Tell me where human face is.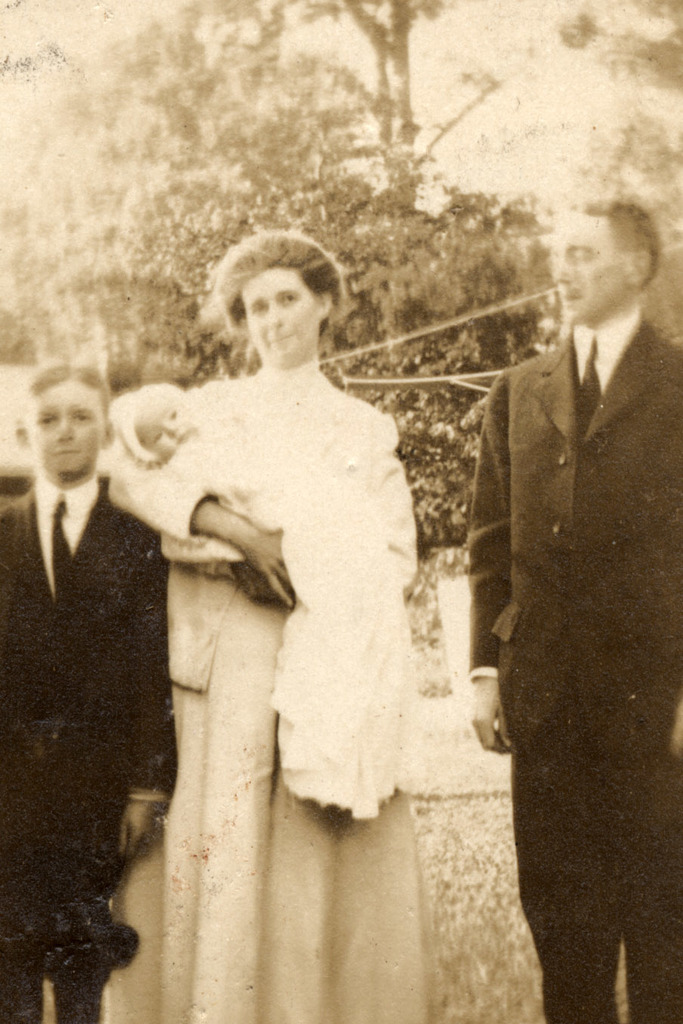
human face is at left=134, top=390, right=194, bottom=458.
